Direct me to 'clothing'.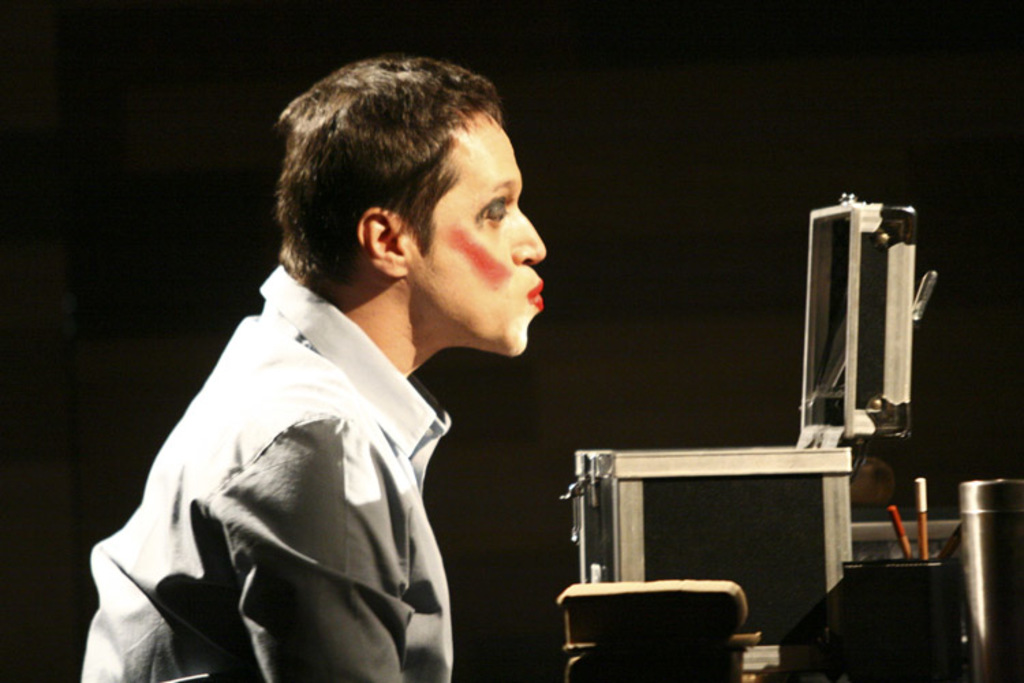
Direction: pyautogui.locateOnScreen(75, 264, 466, 682).
